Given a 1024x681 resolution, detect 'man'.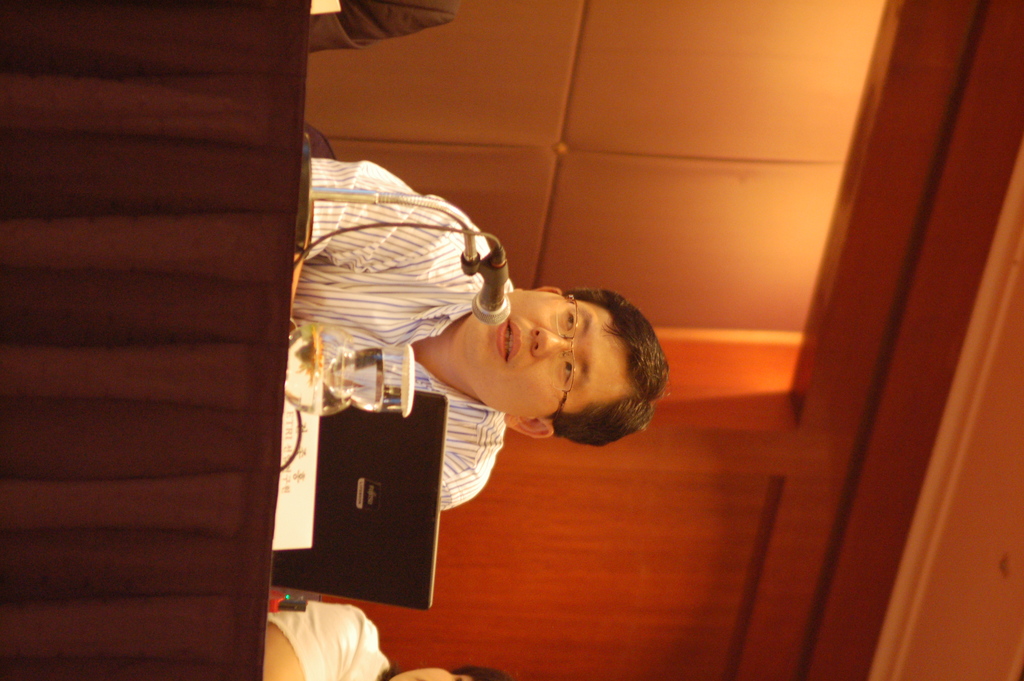
Rect(309, 0, 458, 53).
